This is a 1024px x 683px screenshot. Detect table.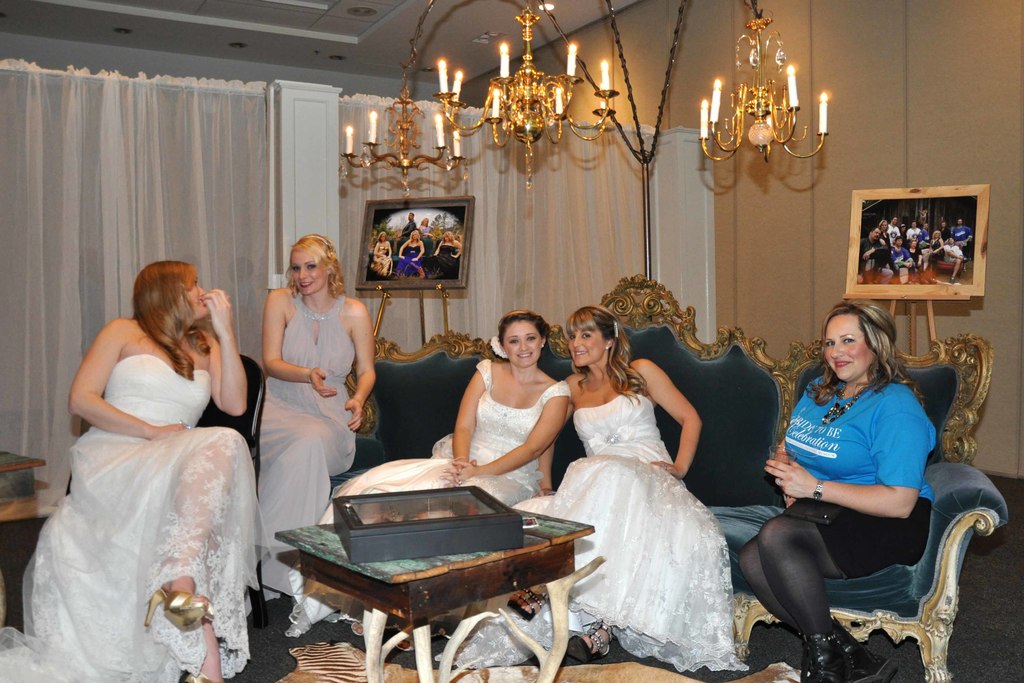
detection(252, 503, 589, 675).
